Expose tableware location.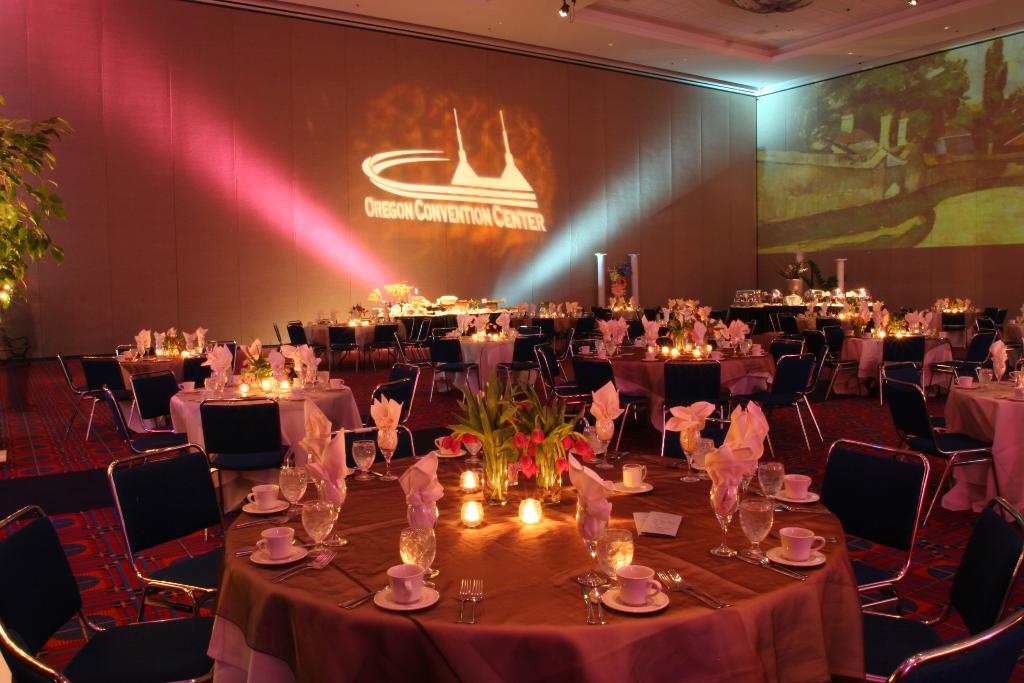
Exposed at select_region(365, 559, 445, 611).
